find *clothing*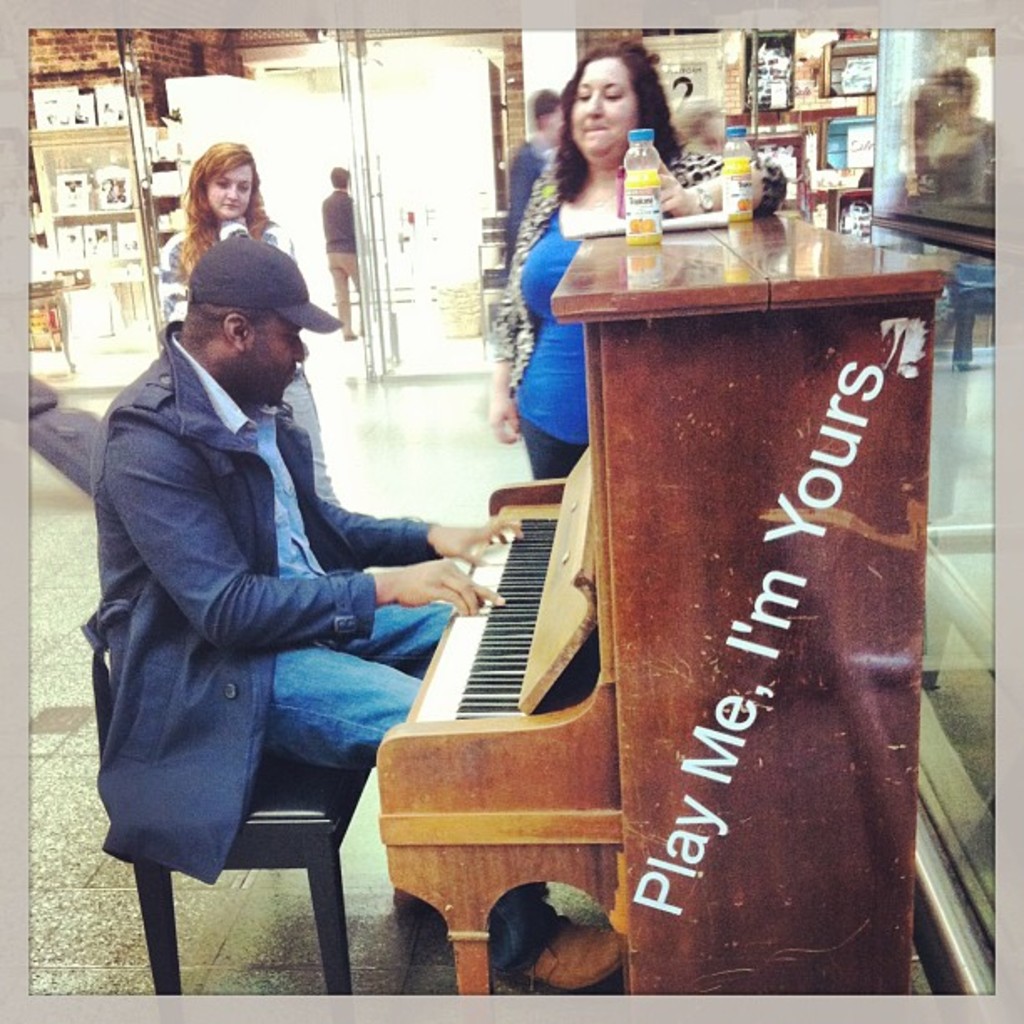
rect(323, 191, 370, 333)
